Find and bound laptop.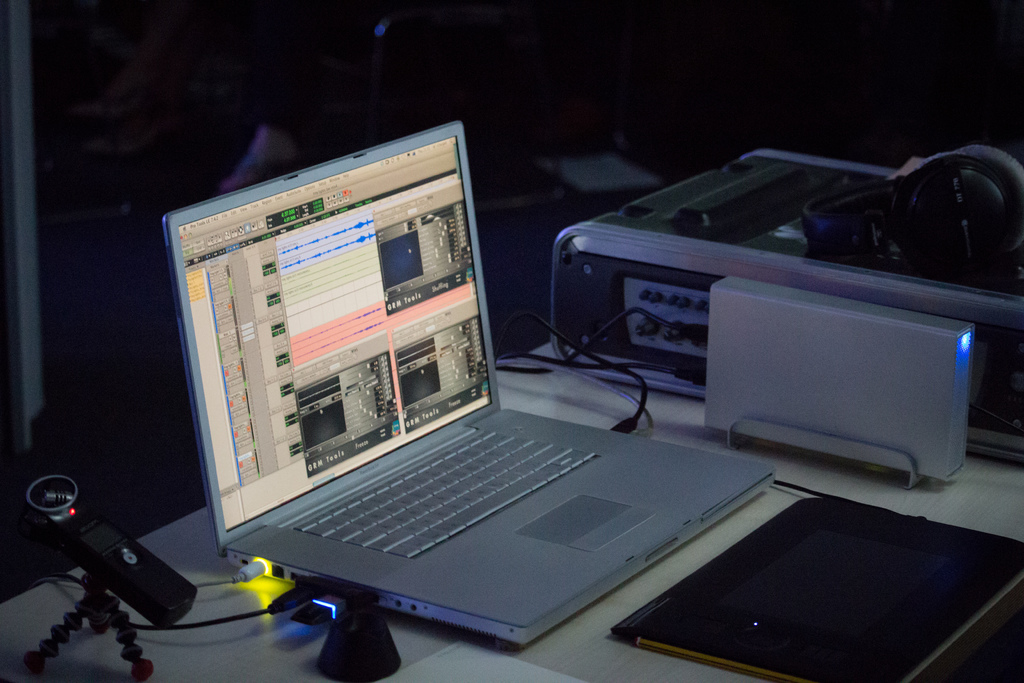
Bound: 190:128:799:667.
